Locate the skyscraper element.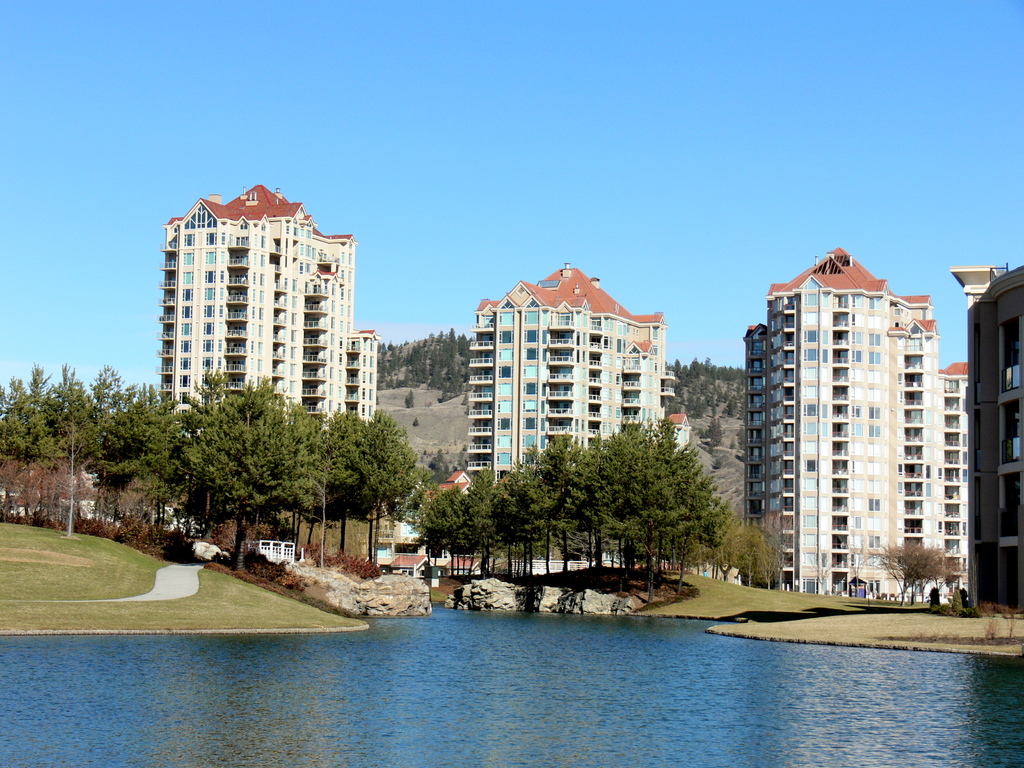
Element bbox: <bbox>740, 239, 941, 595</bbox>.
